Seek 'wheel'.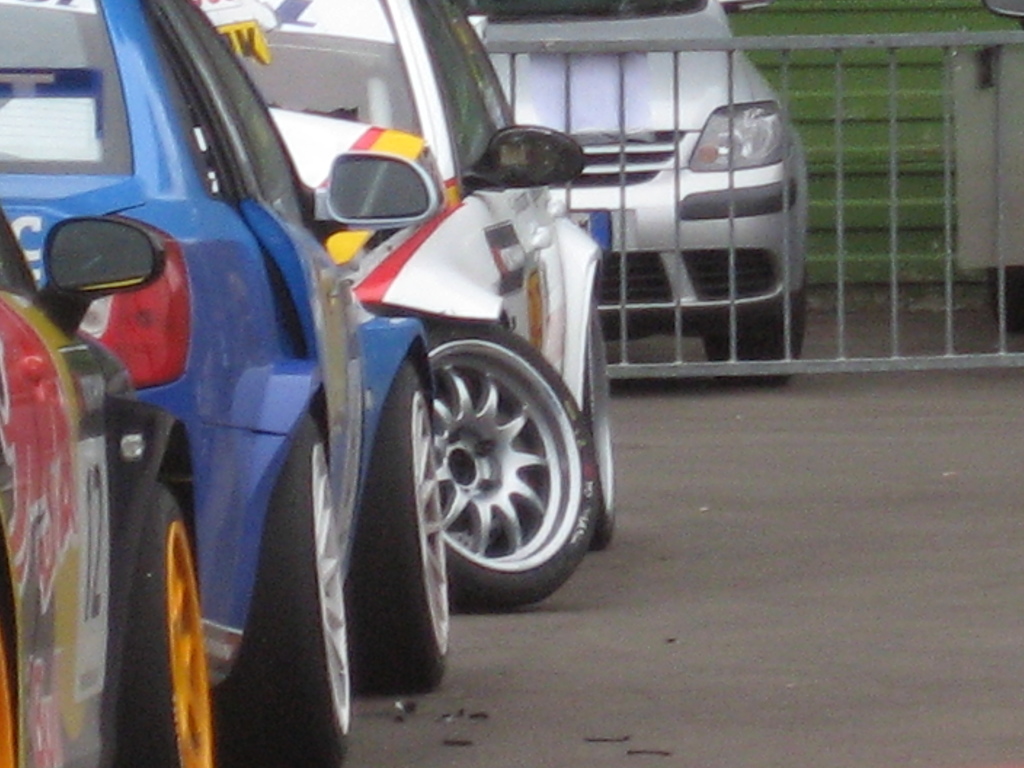
212,412,350,767.
